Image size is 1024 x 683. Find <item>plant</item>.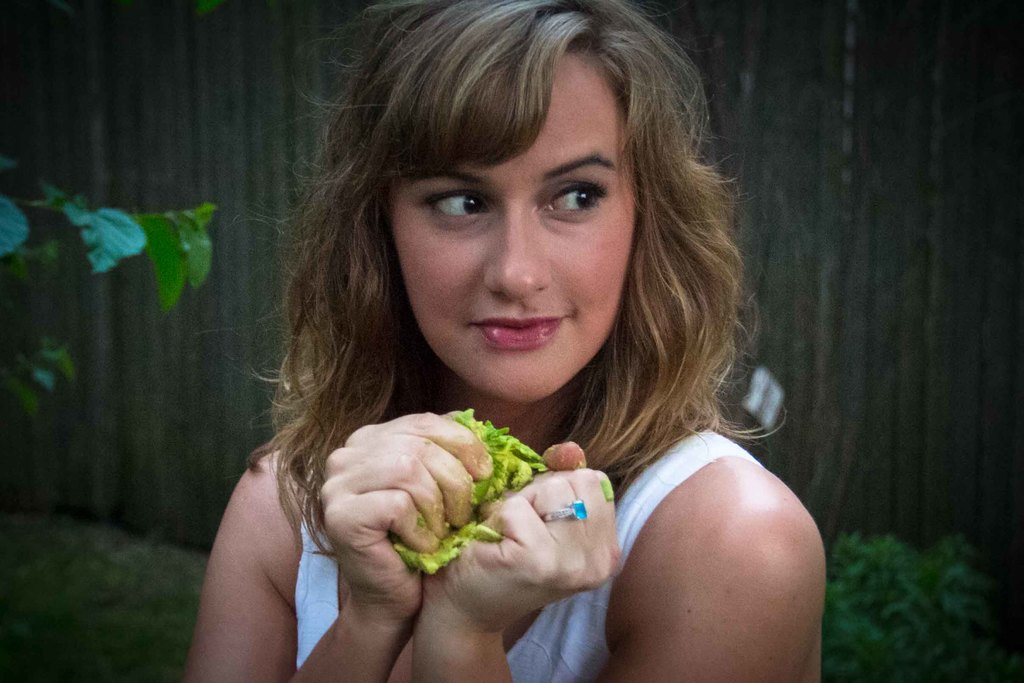
0, 155, 224, 423.
